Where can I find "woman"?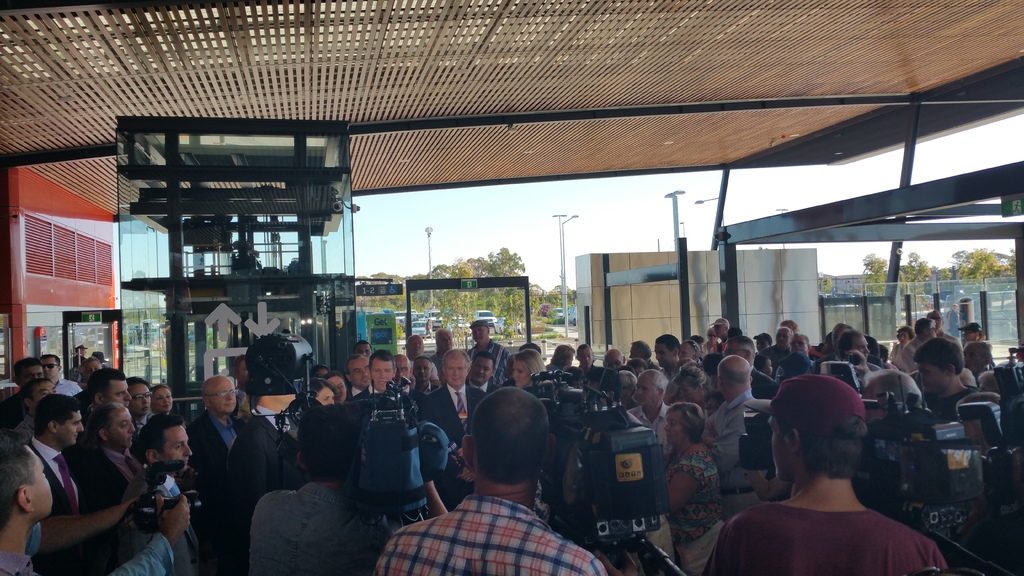
You can find it at bbox=[308, 378, 335, 406].
